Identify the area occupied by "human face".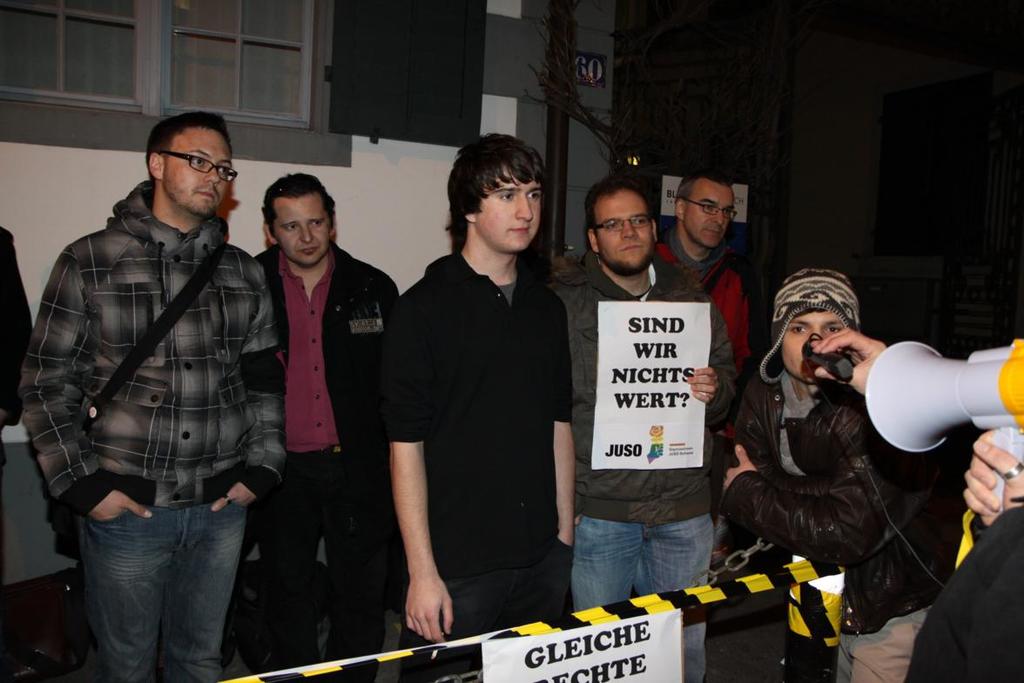
Area: [x1=274, y1=195, x2=329, y2=264].
